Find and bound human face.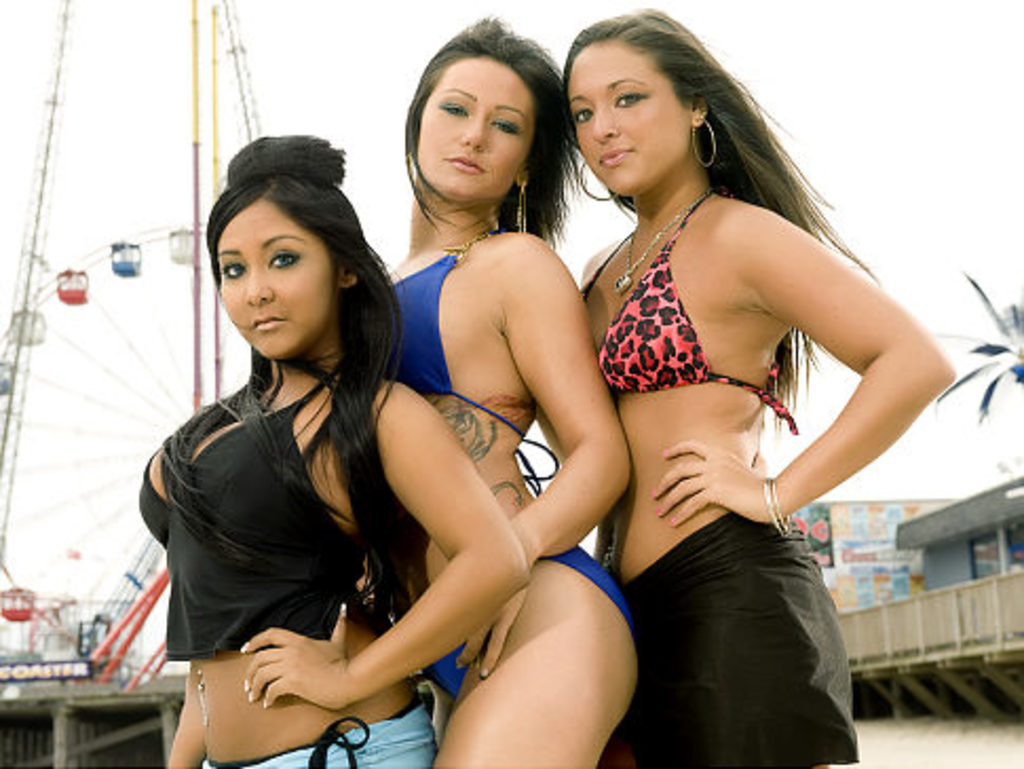
Bound: x1=224 y1=199 x2=336 y2=359.
